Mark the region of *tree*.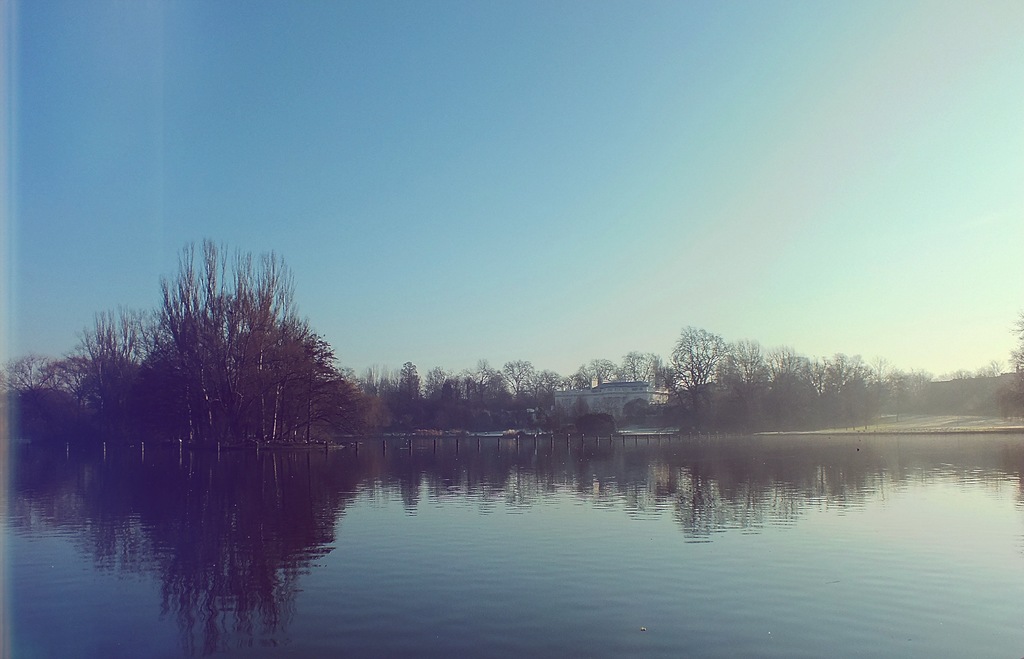
Region: {"x1": 659, "y1": 361, "x2": 687, "y2": 407}.
